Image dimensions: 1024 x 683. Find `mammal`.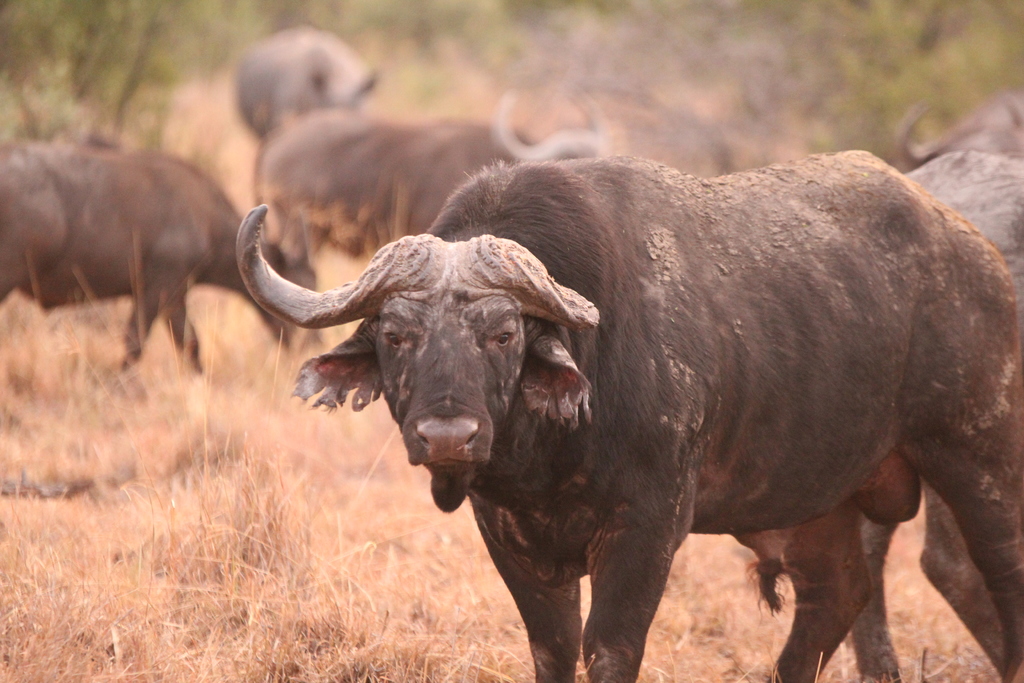
(888, 135, 1020, 682).
